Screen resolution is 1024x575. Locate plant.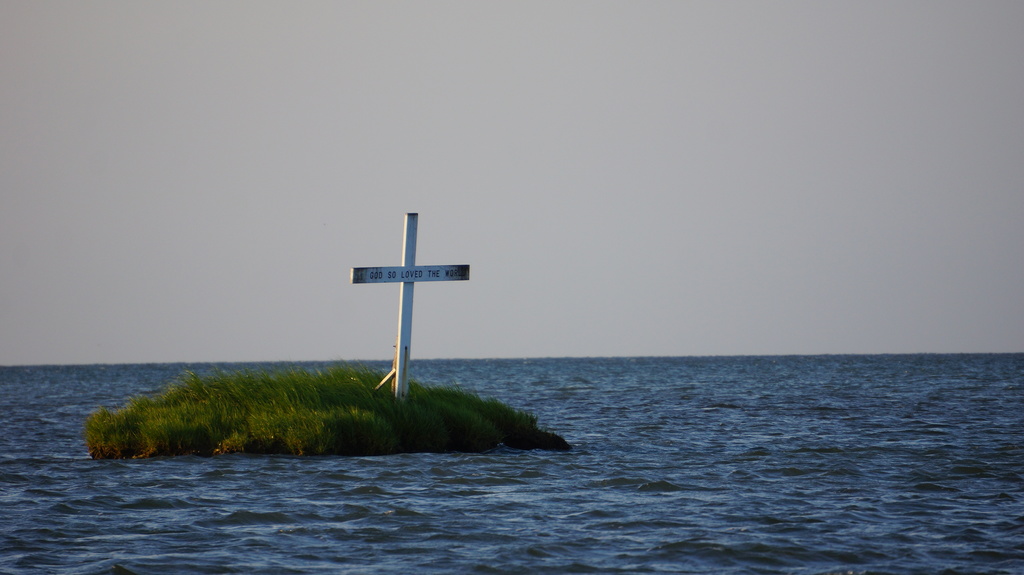
<box>40,339,560,469</box>.
